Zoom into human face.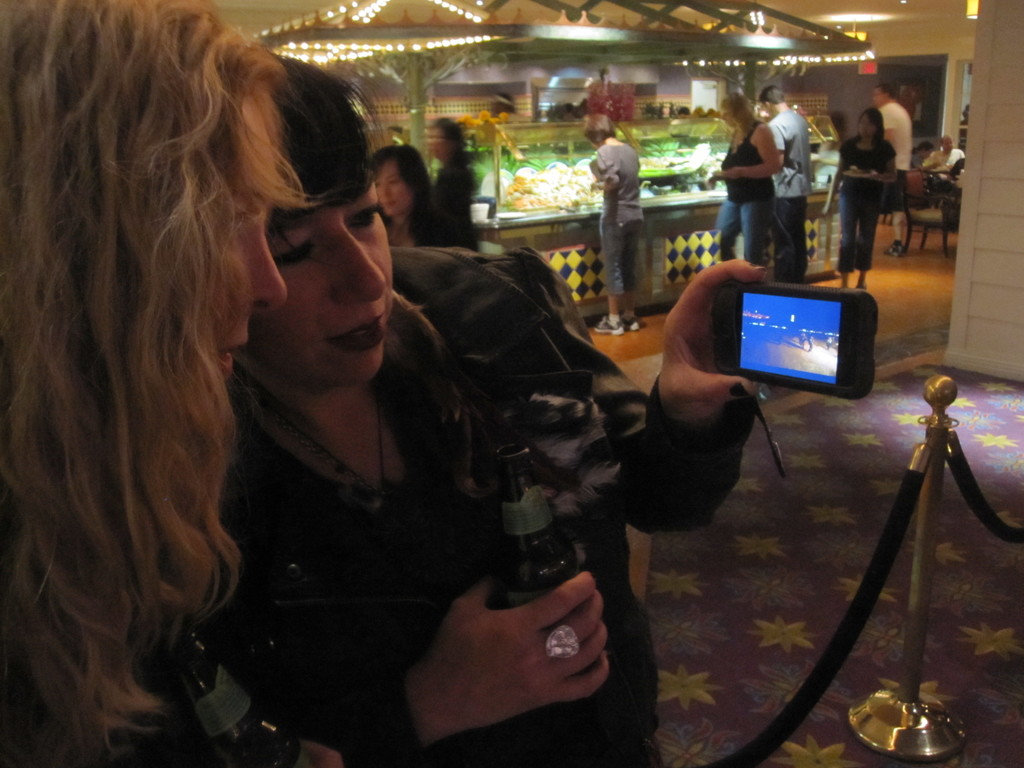
Zoom target: box(248, 182, 399, 383).
